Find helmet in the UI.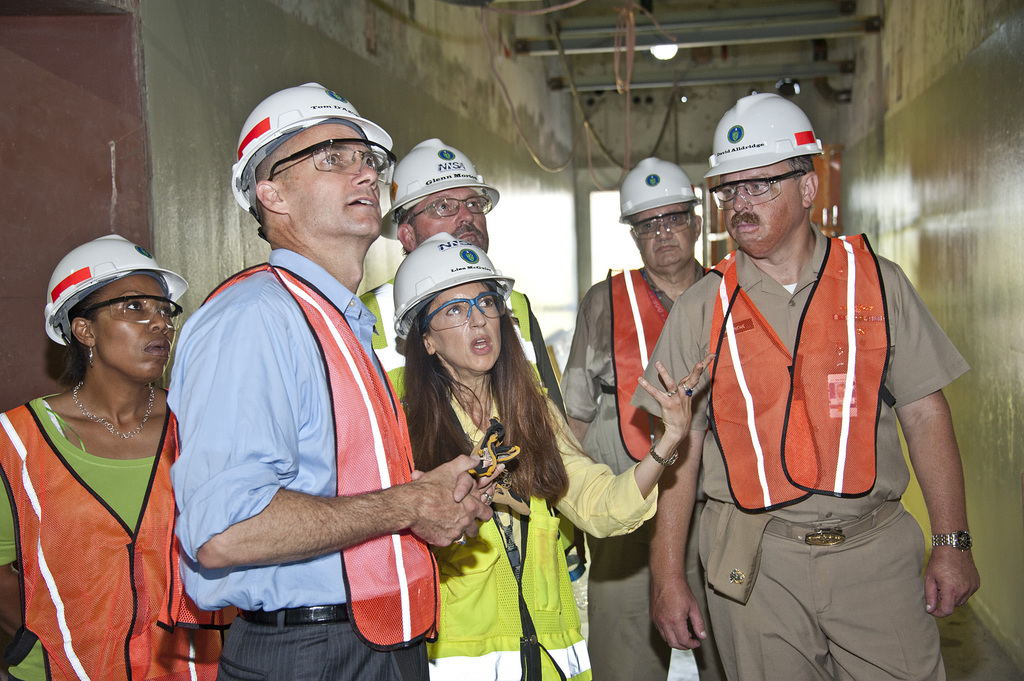
UI element at 619:157:703:228.
